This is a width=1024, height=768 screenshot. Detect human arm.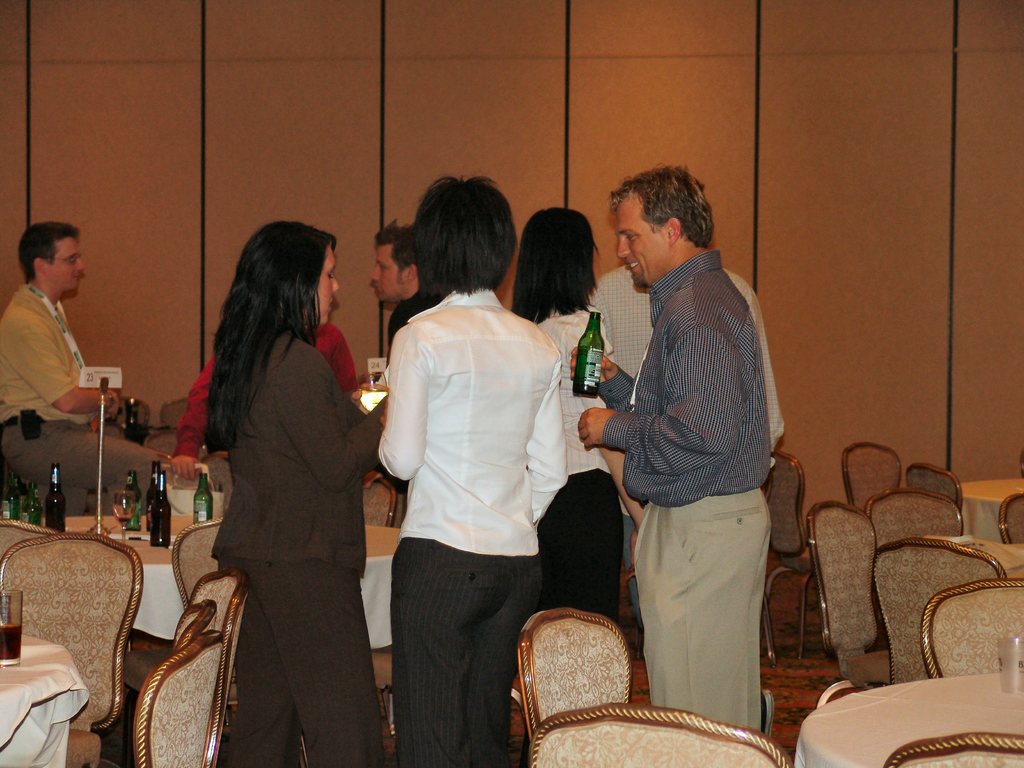
select_region(582, 312, 747, 477).
